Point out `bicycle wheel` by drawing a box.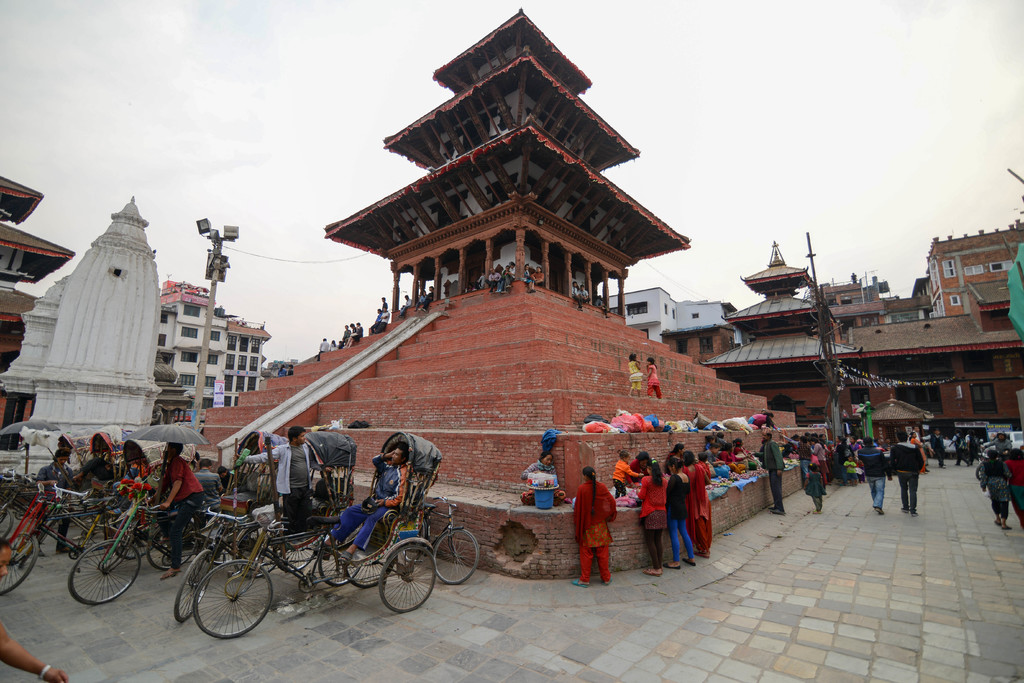
(left=268, top=527, right=315, bottom=572).
